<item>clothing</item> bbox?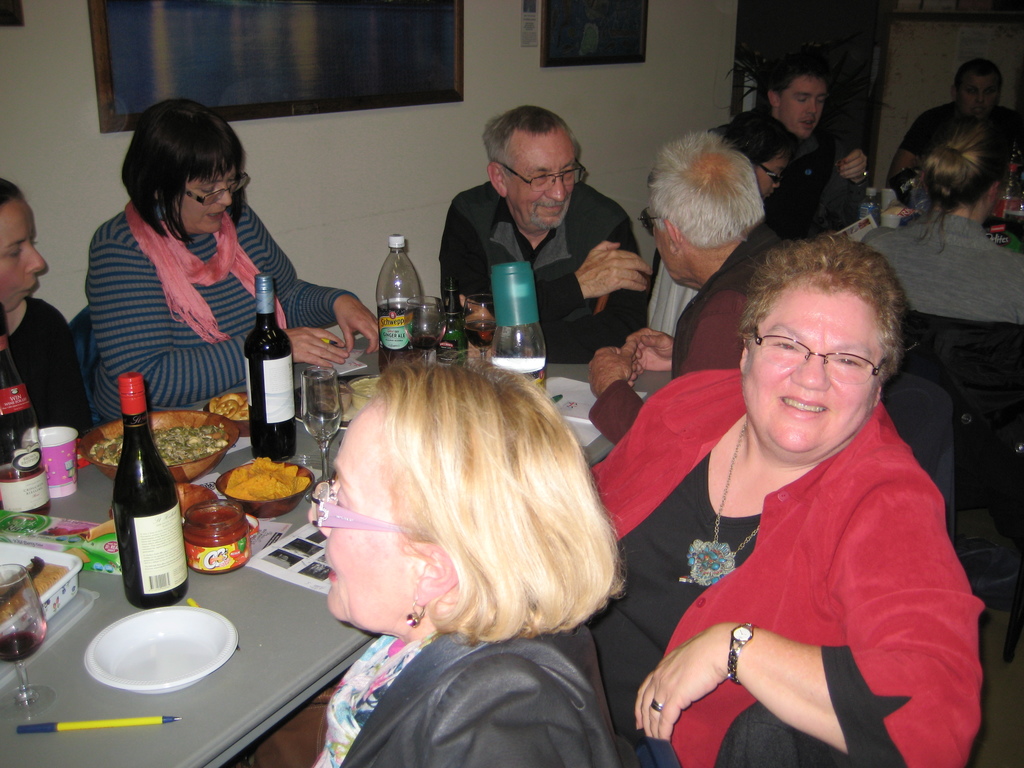
<bbox>888, 95, 1023, 187</bbox>
